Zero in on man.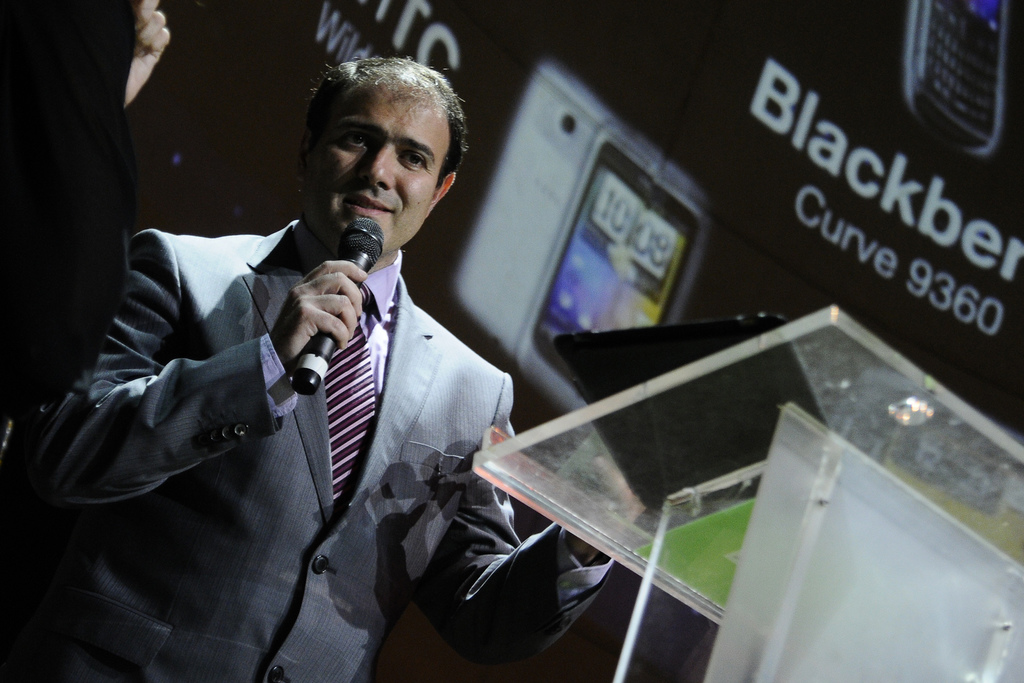
Zeroed in: <bbox>51, 62, 628, 659</bbox>.
